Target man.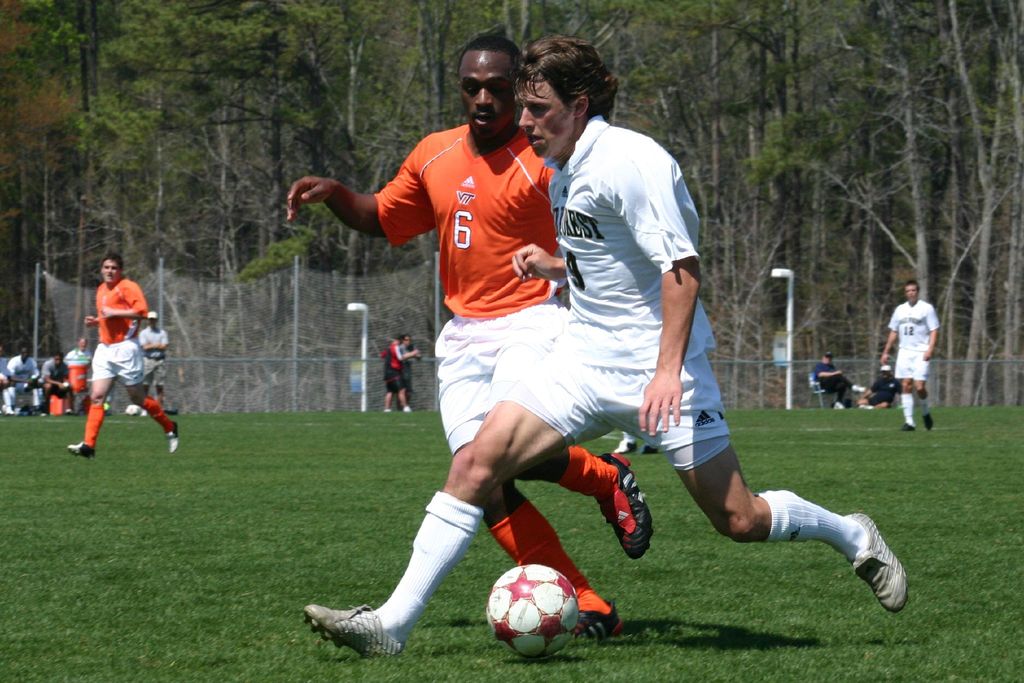
Target region: 58 252 182 454.
